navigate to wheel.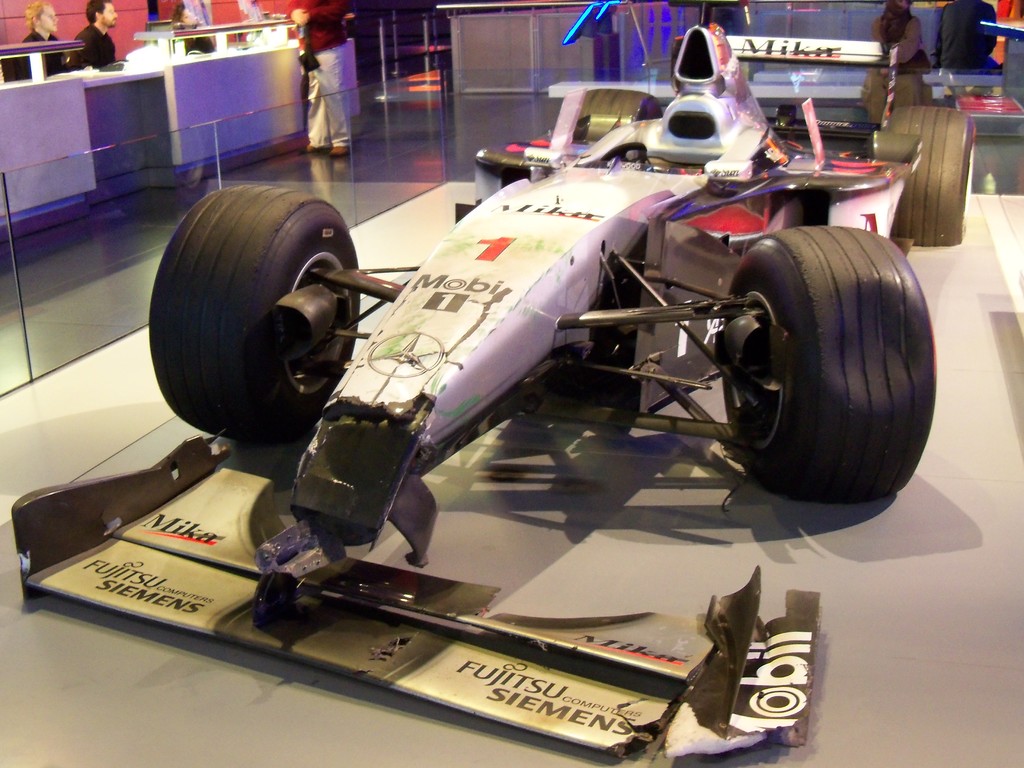
Navigation target: box=[147, 182, 364, 450].
